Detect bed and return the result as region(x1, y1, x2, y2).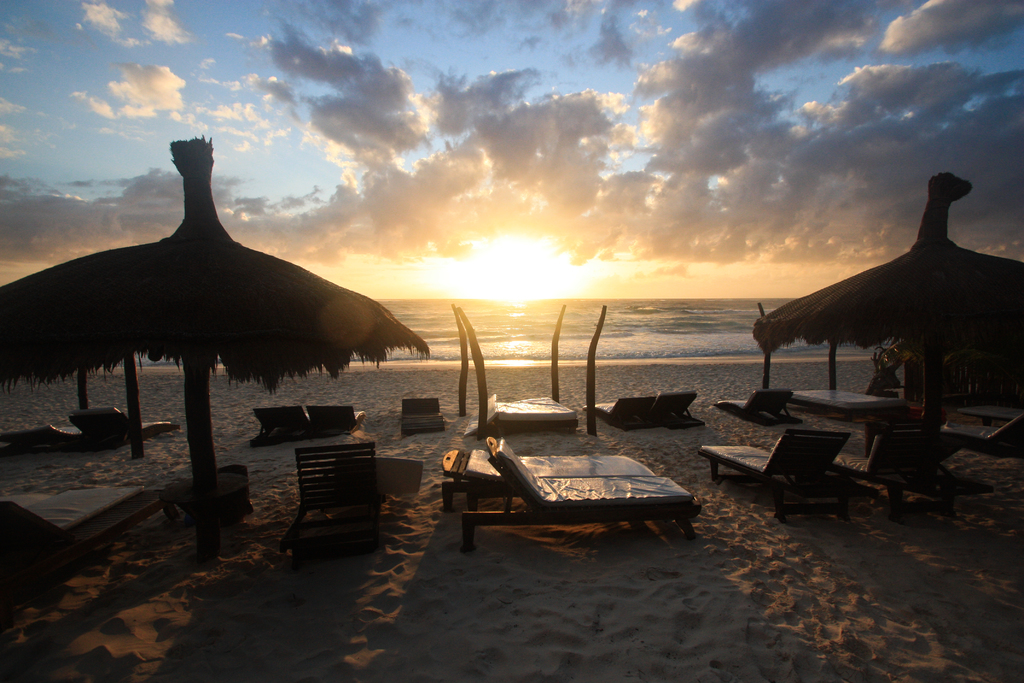
region(64, 408, 173, 445).
